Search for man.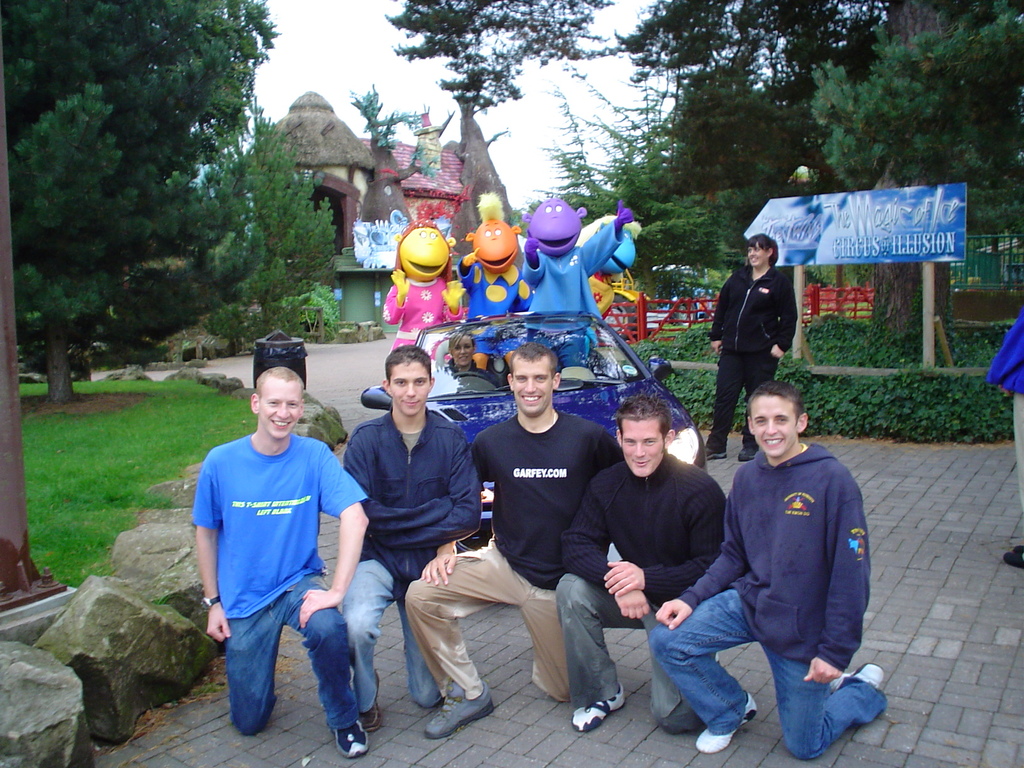
Found at bbox=(392, 342, 623, 741).
